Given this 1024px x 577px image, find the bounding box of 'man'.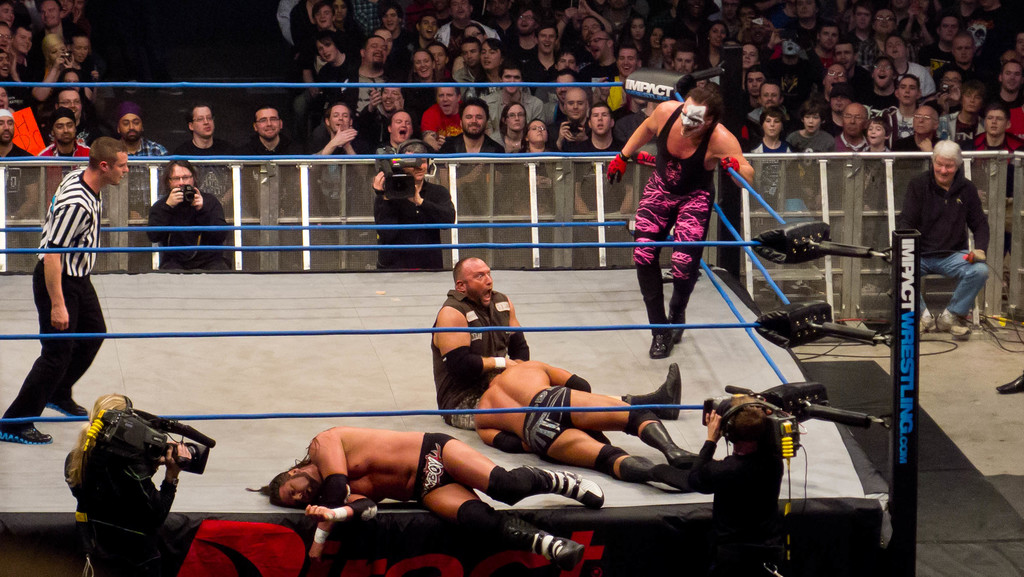
pyautogui.locateOnScreen(557, 48, 579, 68).
